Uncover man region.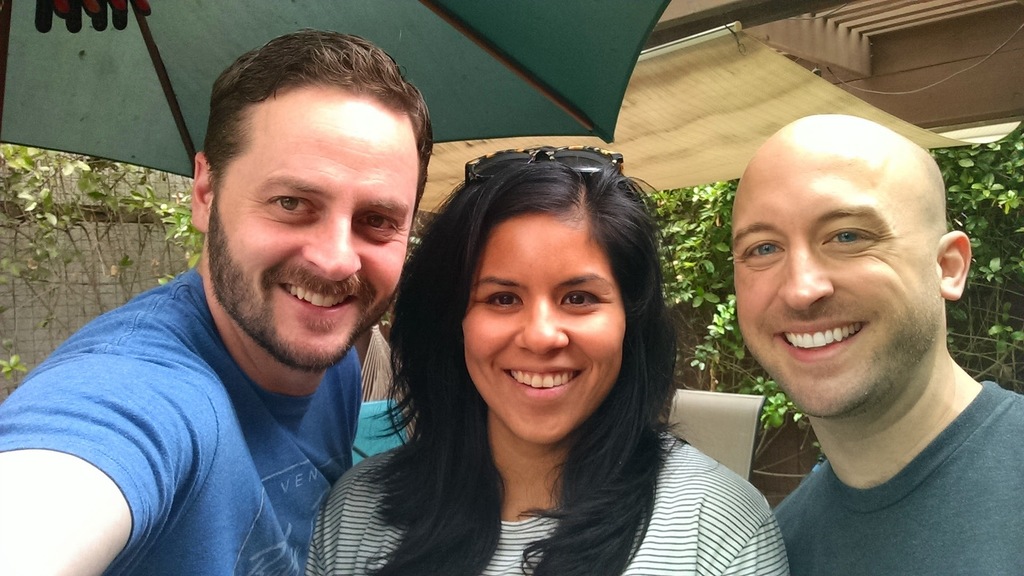
Uncovered: BBox(733, 112, 1023, 575).
